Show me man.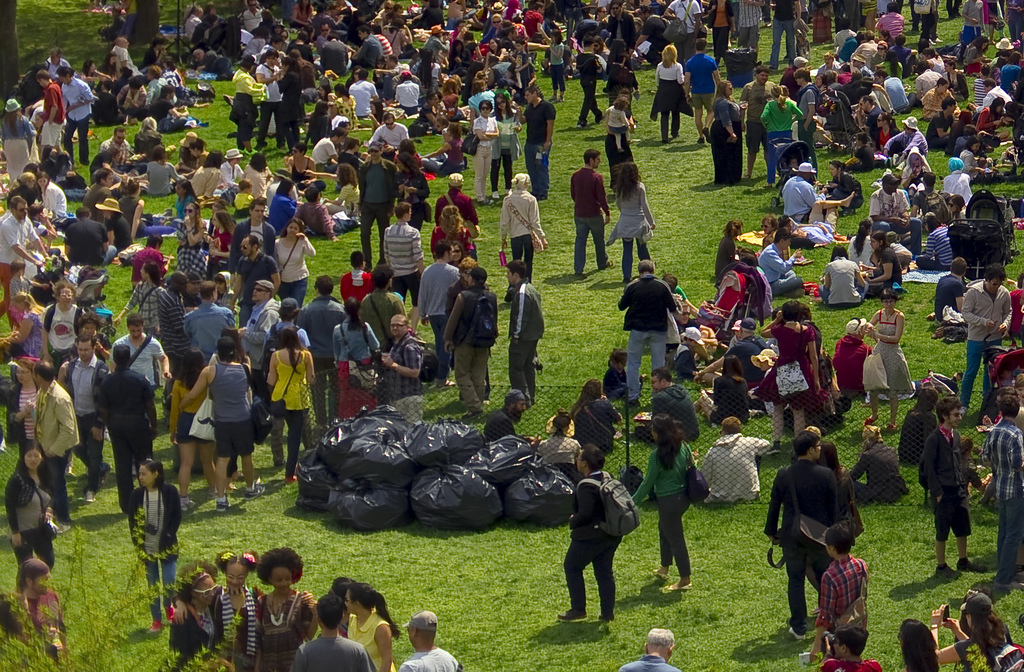
man is here: 252, 47, 287, 152.
